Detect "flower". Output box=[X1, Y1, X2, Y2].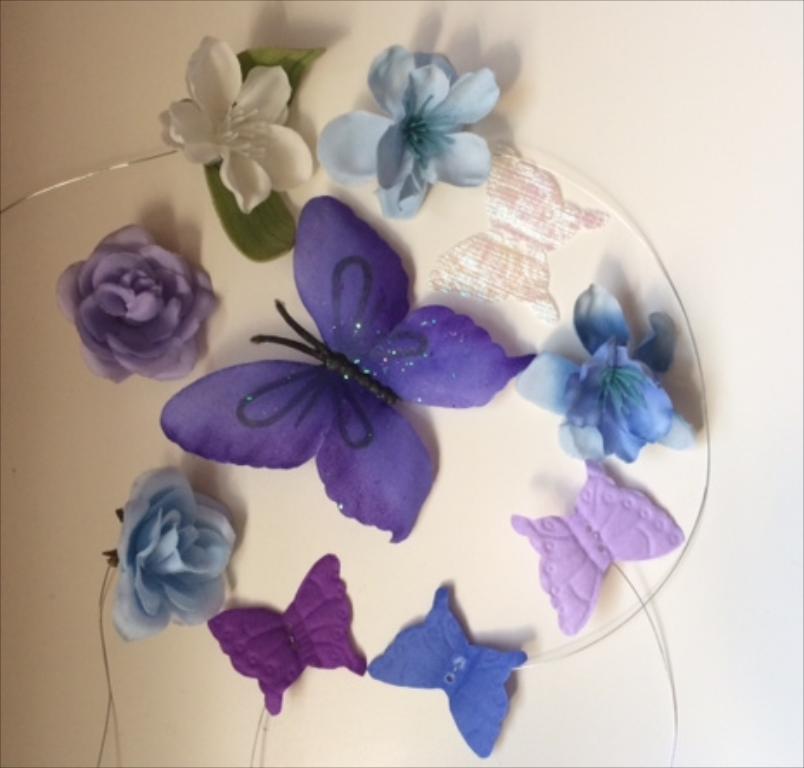
box=[522, 285, 700, 467].
